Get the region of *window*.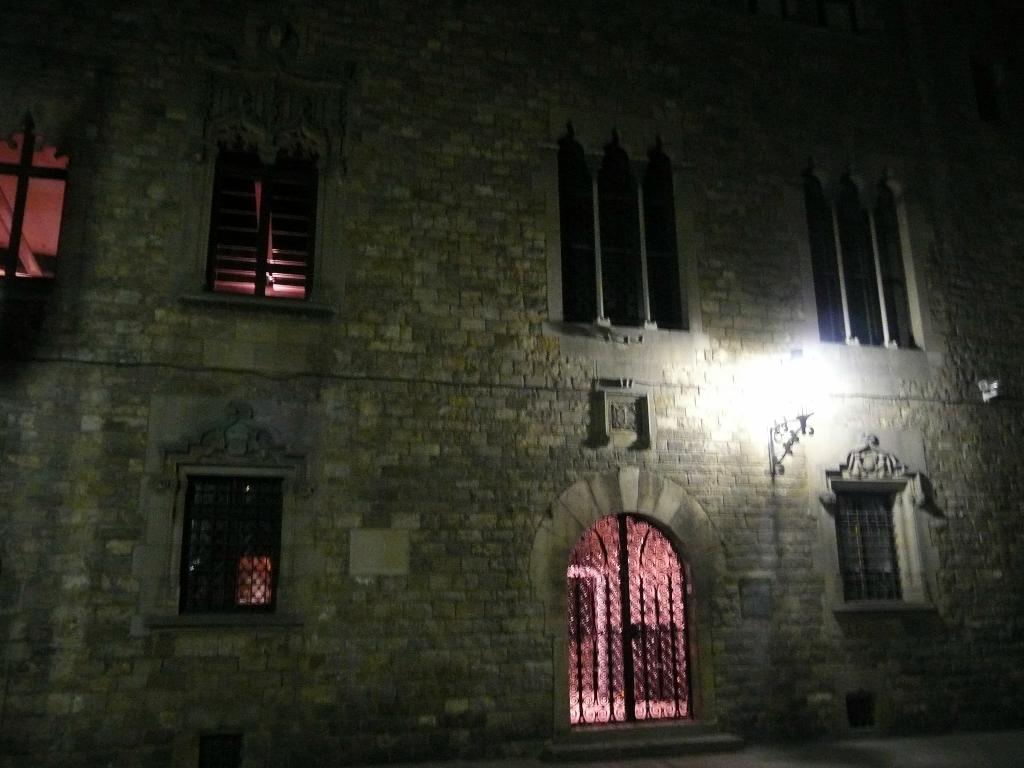
(211, 145, 314, 300).
